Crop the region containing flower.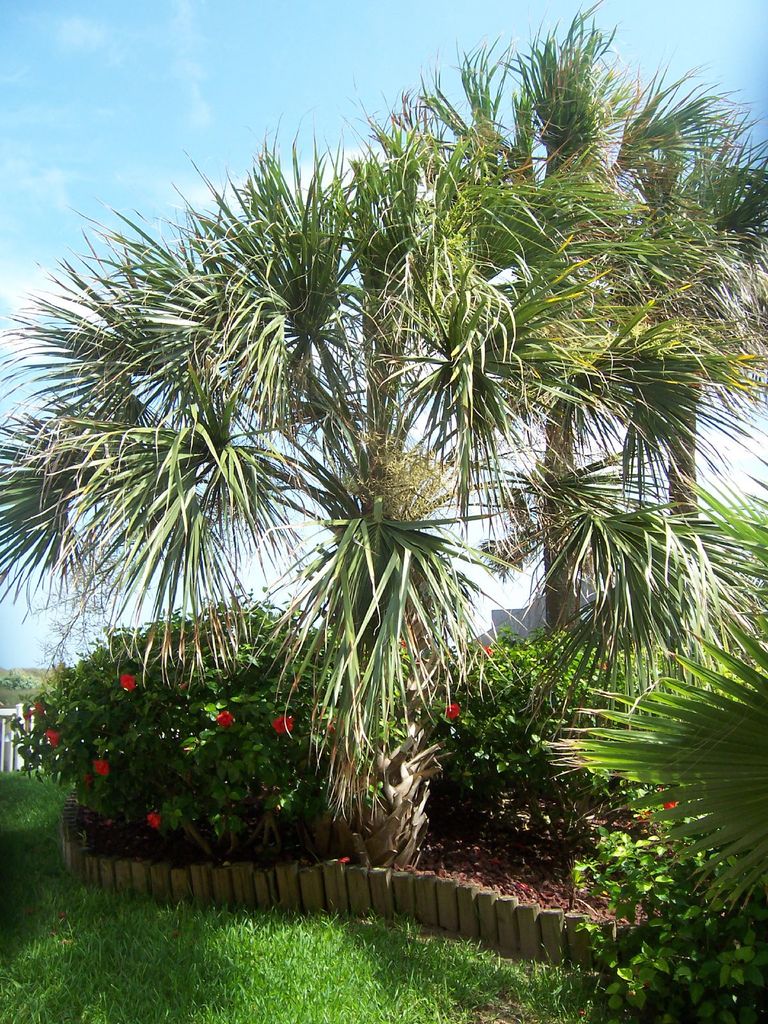
Crop region: detection(84, 773, 91, 790).
